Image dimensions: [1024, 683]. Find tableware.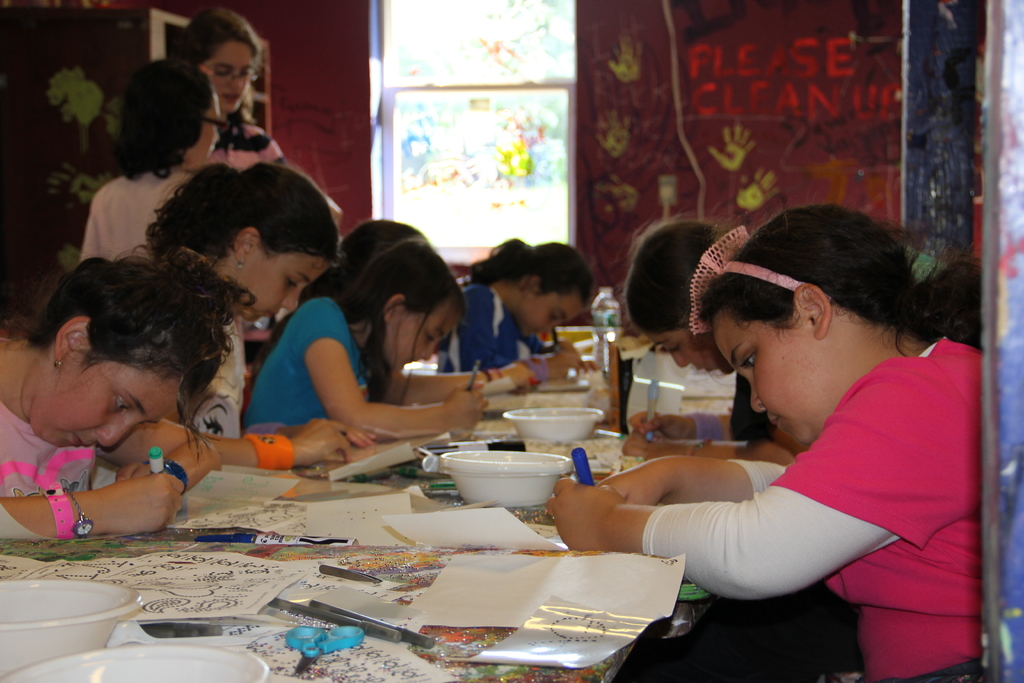
[442,438,569,514].
